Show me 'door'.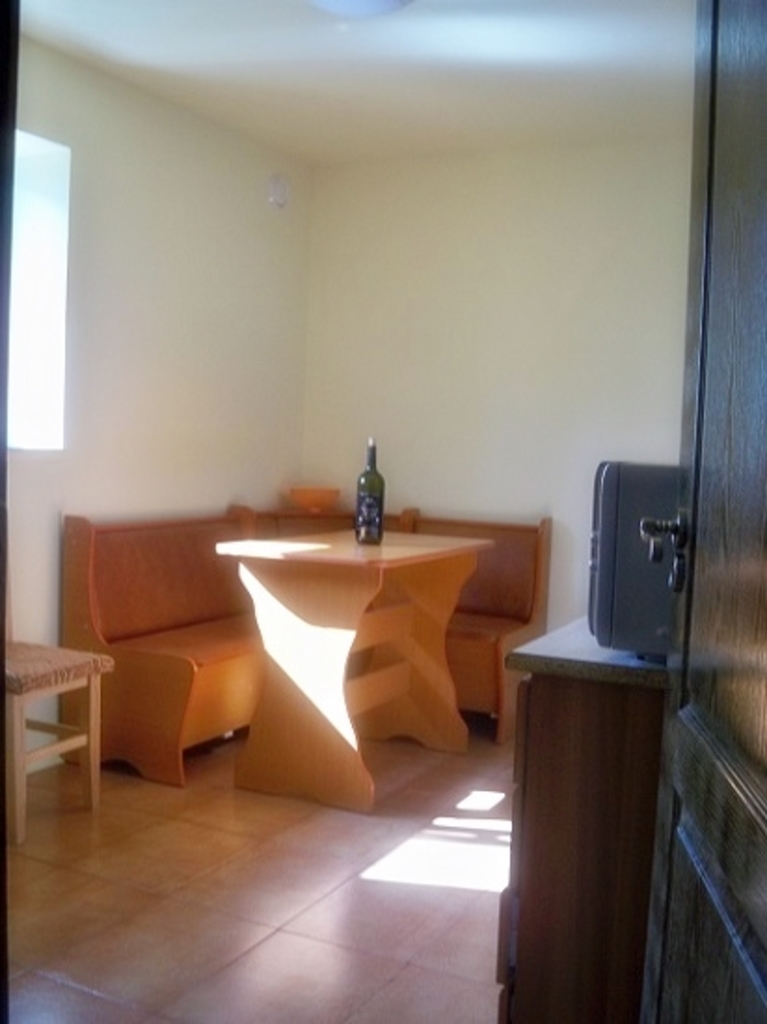
'door' is here: select_region(637, 0, 765, 1020).
